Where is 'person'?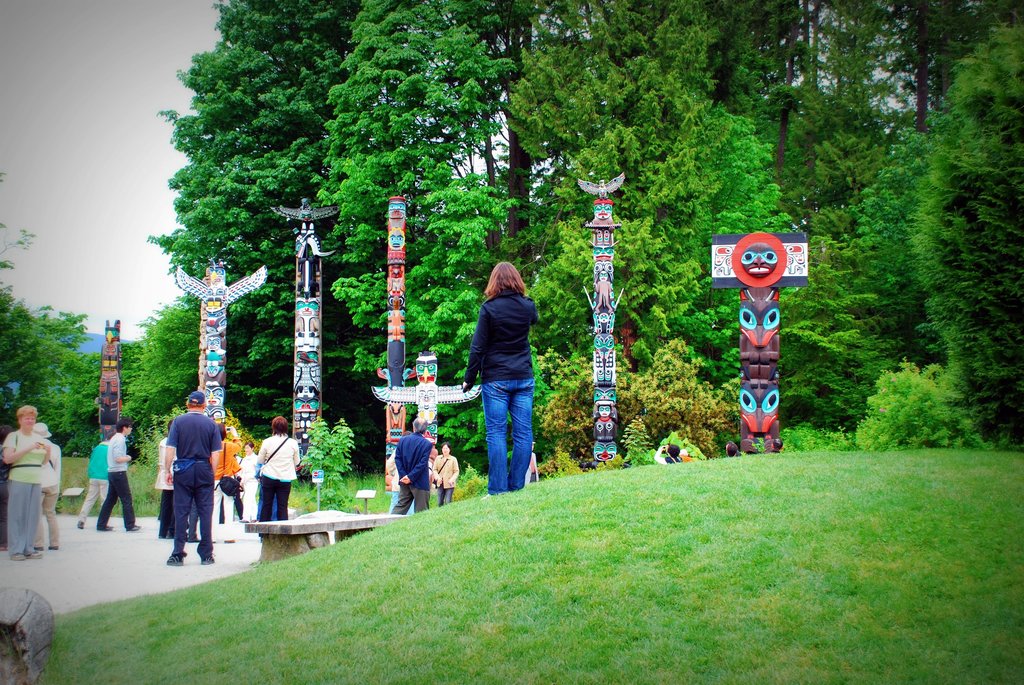
region(32, 420, 62, 549).
